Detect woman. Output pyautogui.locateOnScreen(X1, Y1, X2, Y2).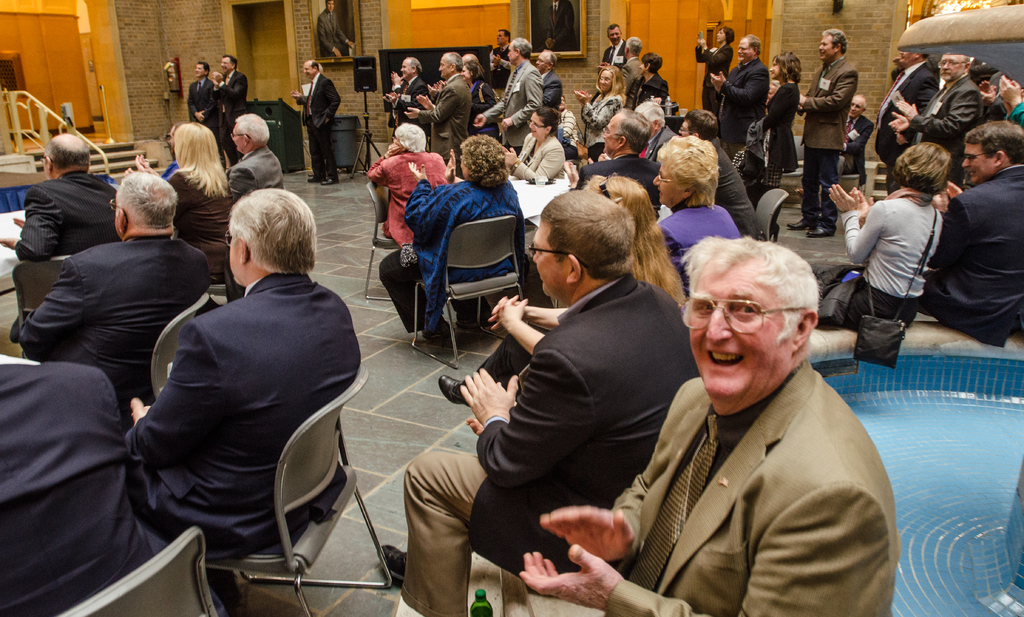
pyautogui.locateOnScreen(376, 135, 524, 342).
